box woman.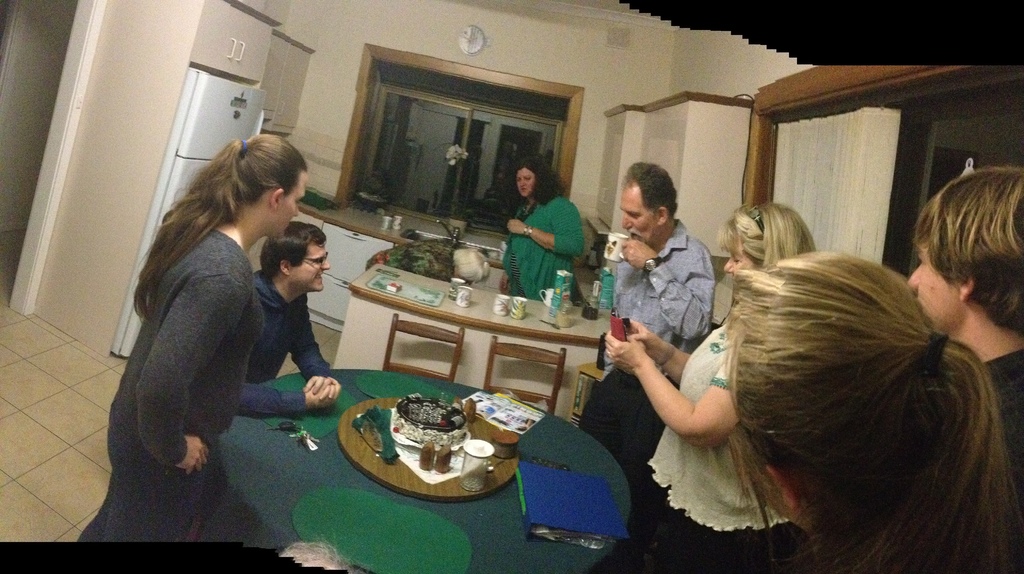
(604, 202, 813, 573).
